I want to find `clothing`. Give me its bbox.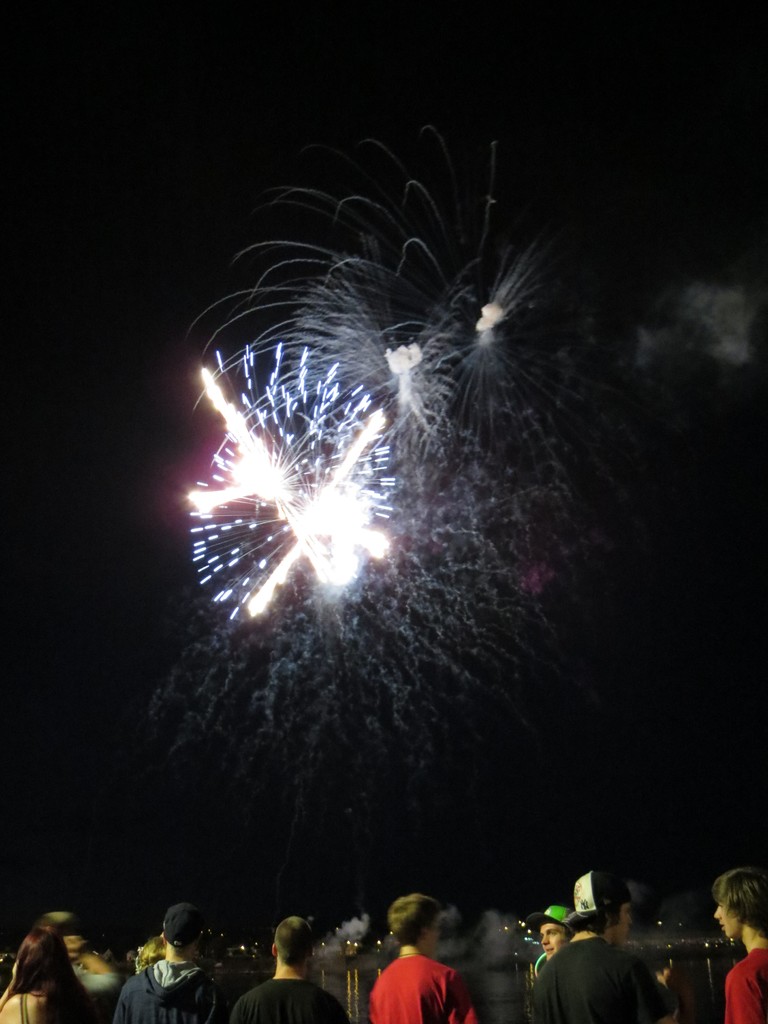
box(723, 949, 767, 1023).
